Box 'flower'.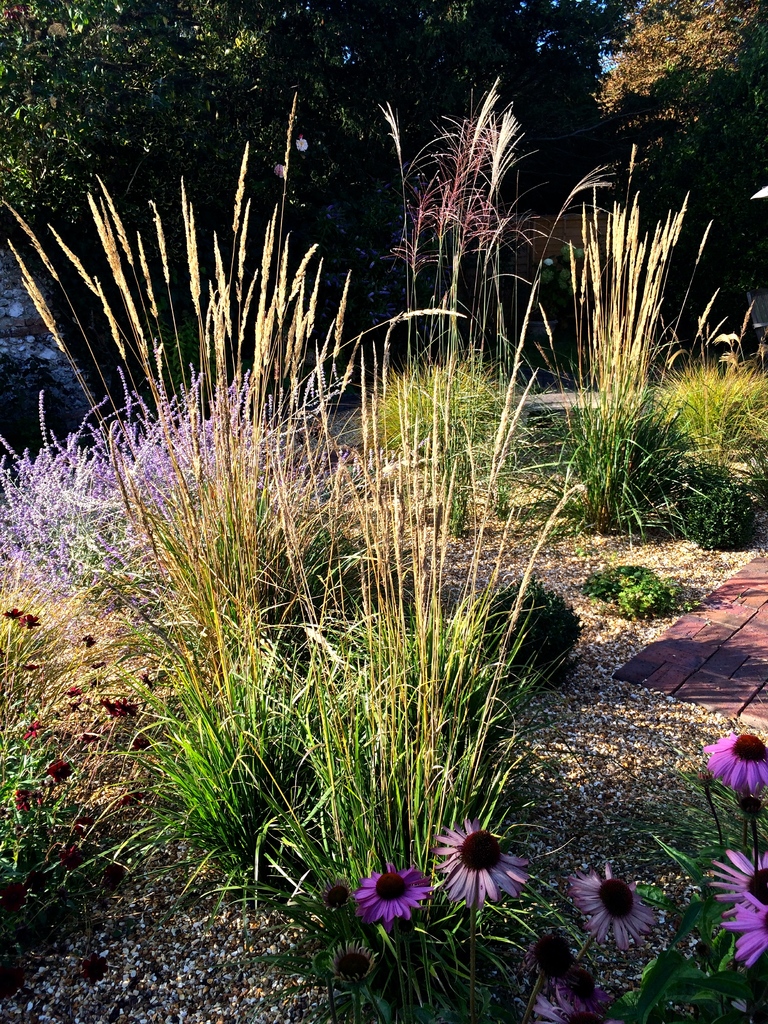
[321, 944, 377, 996].
